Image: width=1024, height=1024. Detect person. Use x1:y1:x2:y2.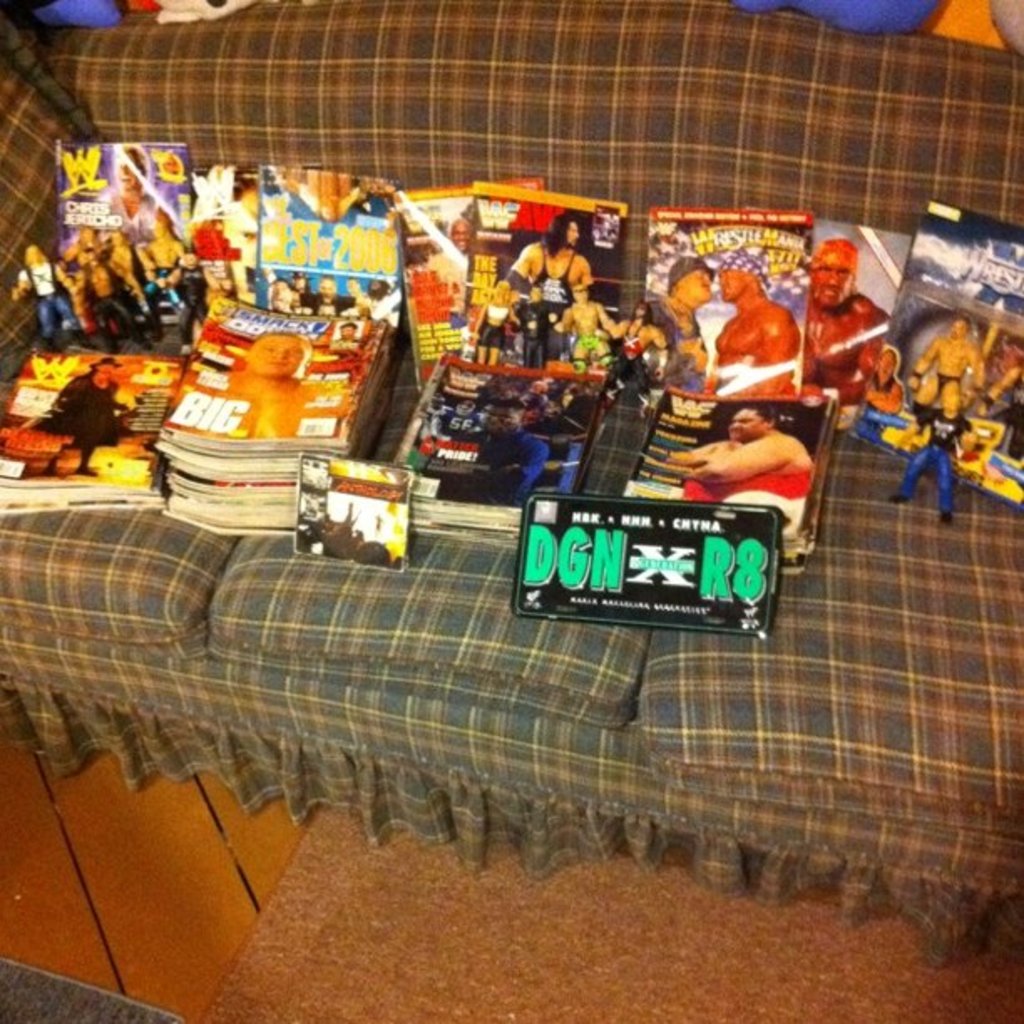
711:246:801:397.
